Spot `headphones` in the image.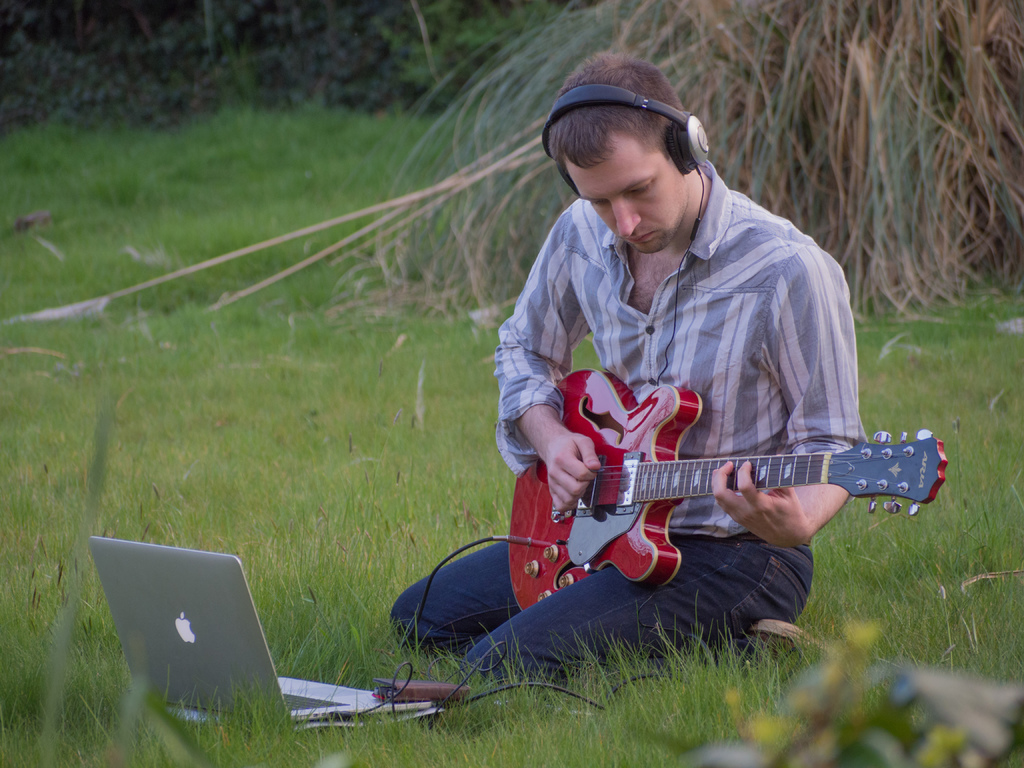
`headphones` found at pyautogui.locateOnScreen(538, 83, 711, 200).
